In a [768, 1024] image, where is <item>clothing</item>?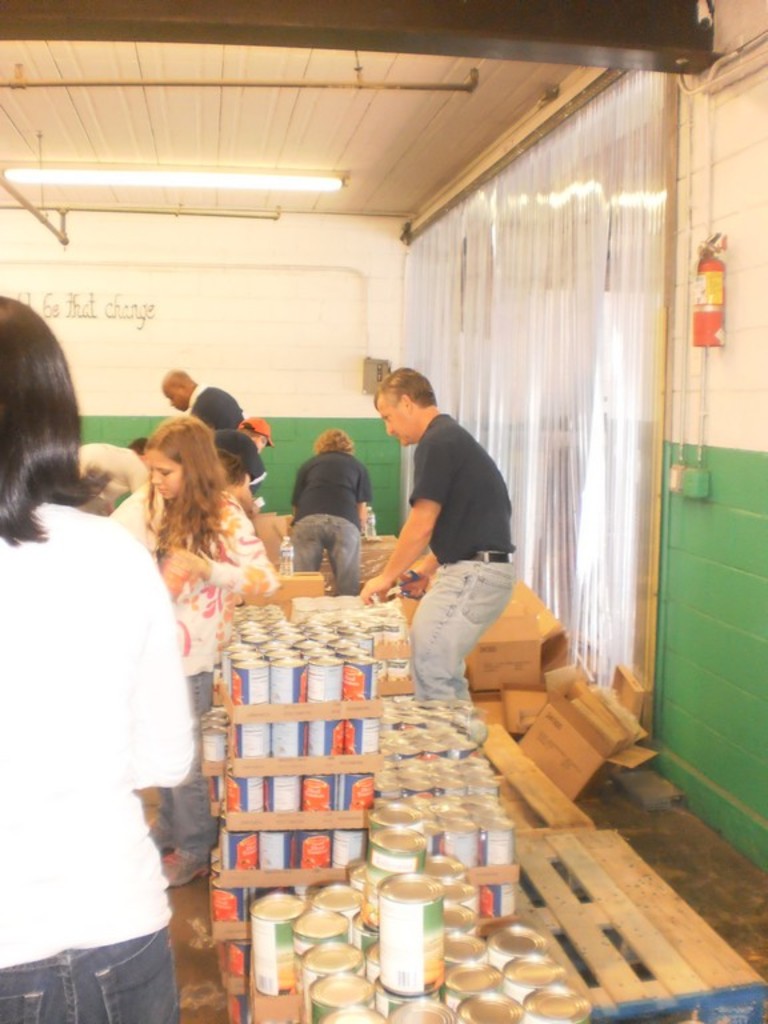
box=[1, 429, 208, 1020].
